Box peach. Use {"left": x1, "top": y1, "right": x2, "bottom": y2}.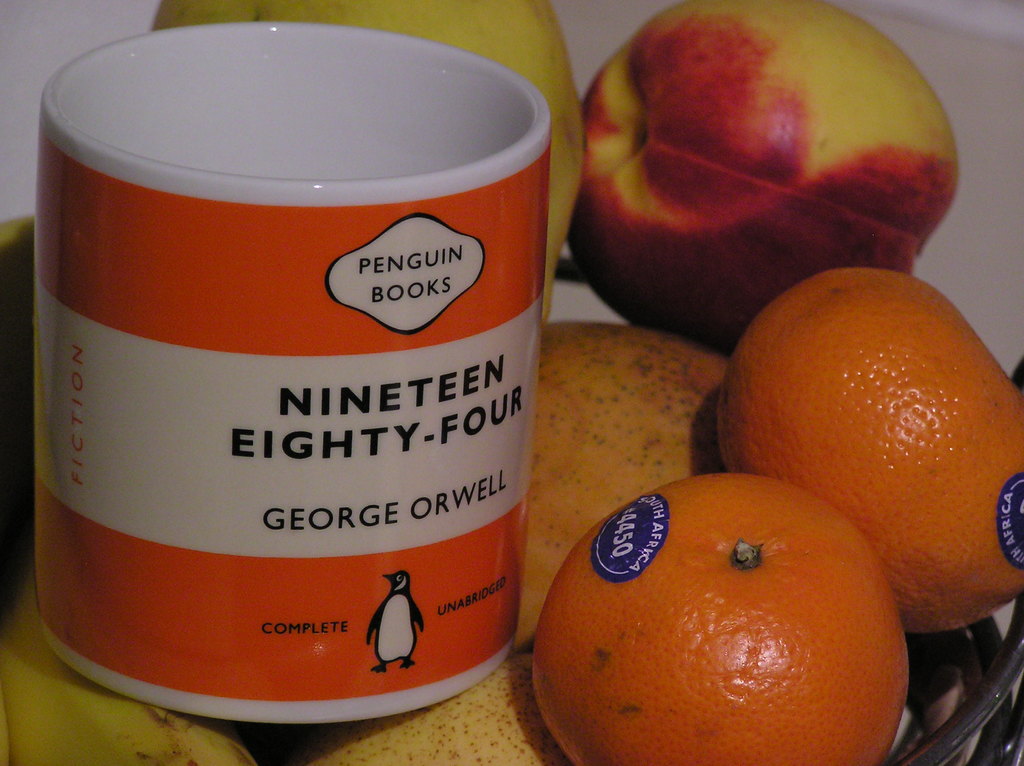
{"left": 578, "top": 0, "right": 961, "bottom": 358}.
